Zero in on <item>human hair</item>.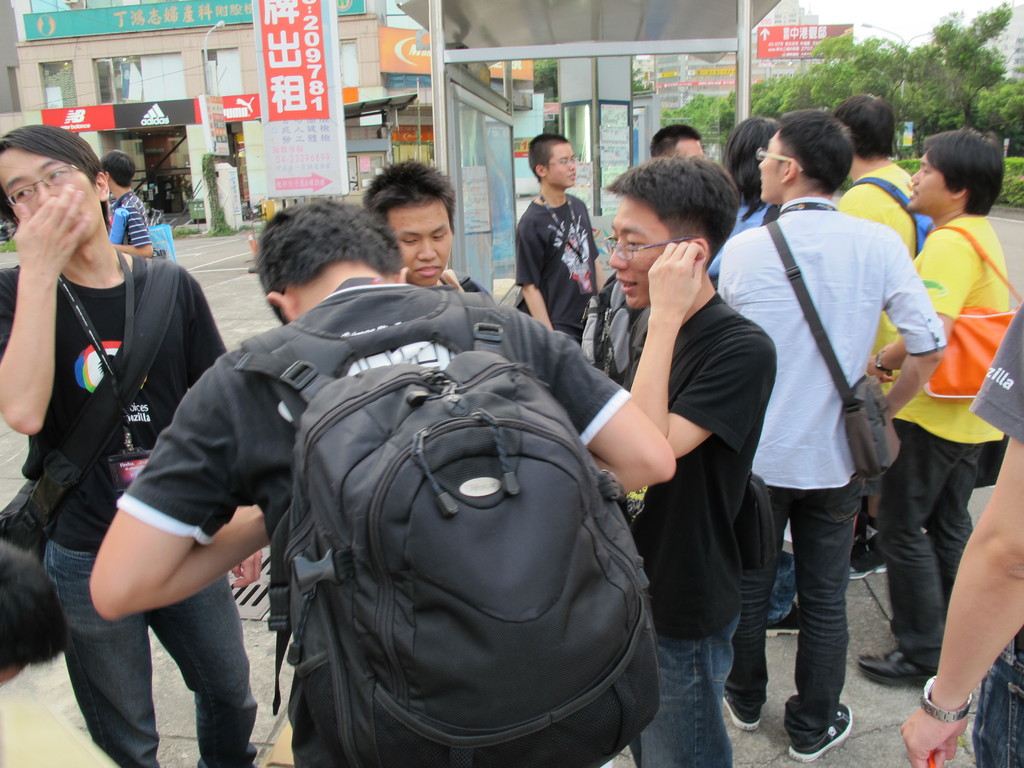
Zeroed in: crop(251, 198, 404, 324).
